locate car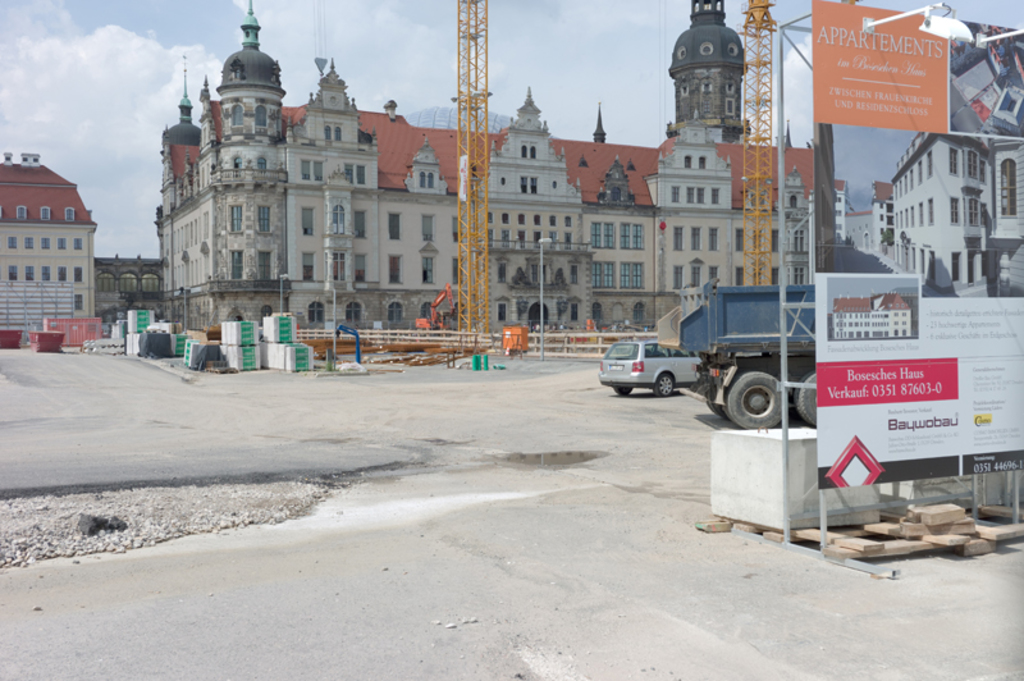
[left=598, top=342, right=710, bottom=393]
